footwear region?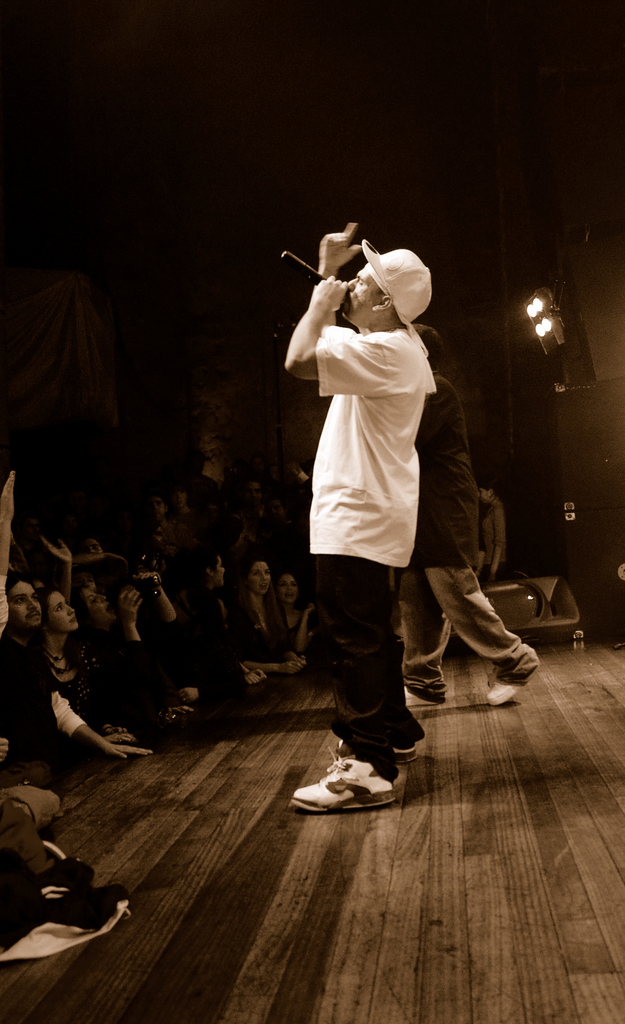
{"left": 487, "top": 679, "right": 524, "bottom": 705}
